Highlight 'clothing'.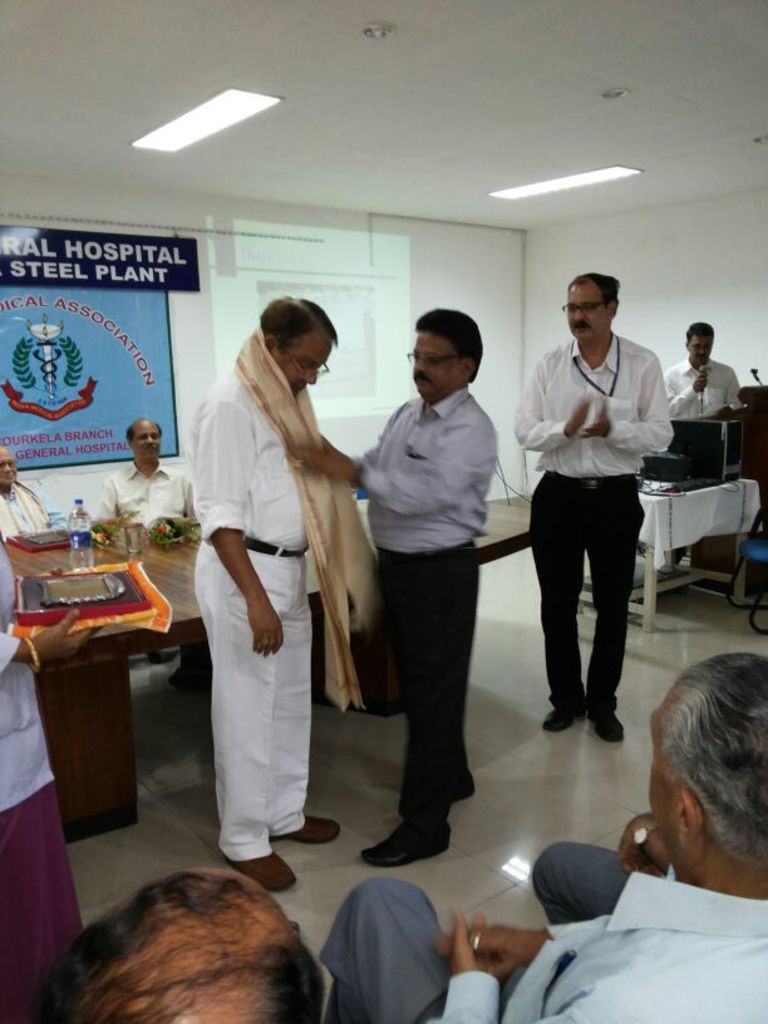
Highlighted region: (left=88, top=461, right=192, bottom=523).
